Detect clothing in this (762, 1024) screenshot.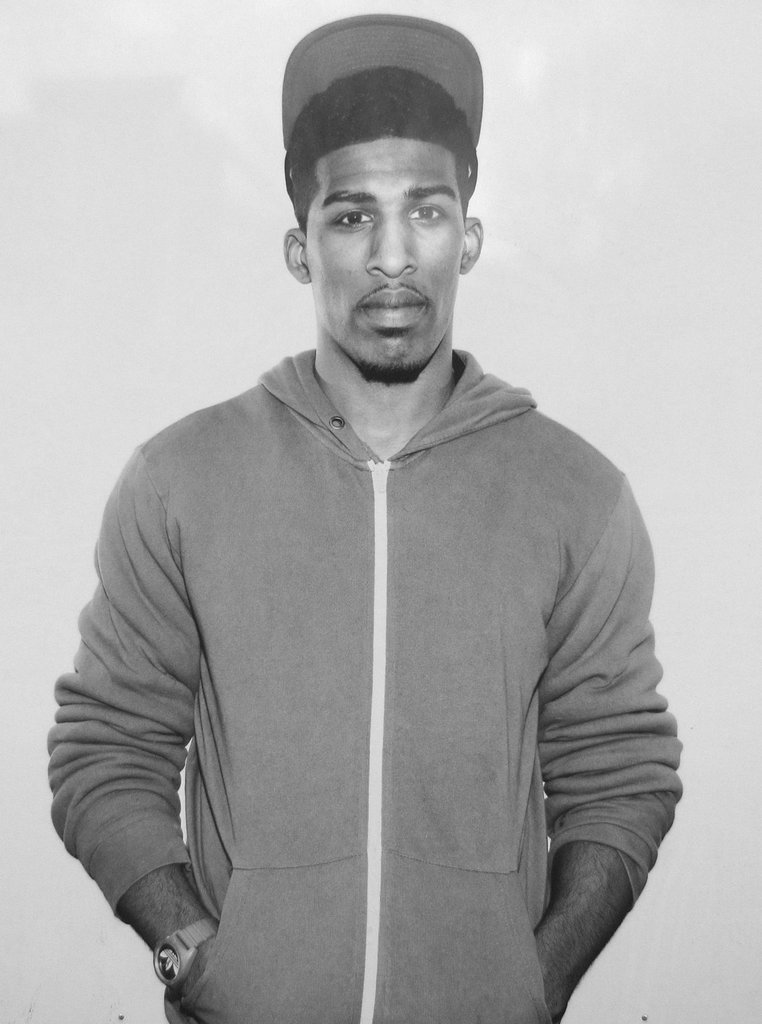
Detection: crop(63, 232, 707, 1023).
